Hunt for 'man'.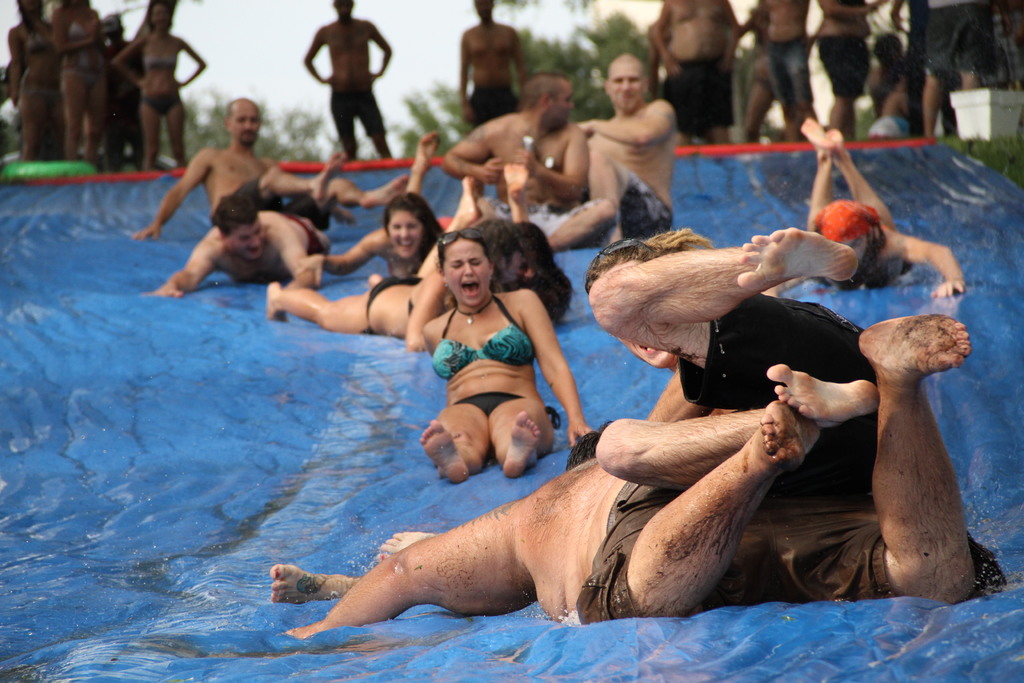
Hunted down at select_region(144, 185, 340, 306).
